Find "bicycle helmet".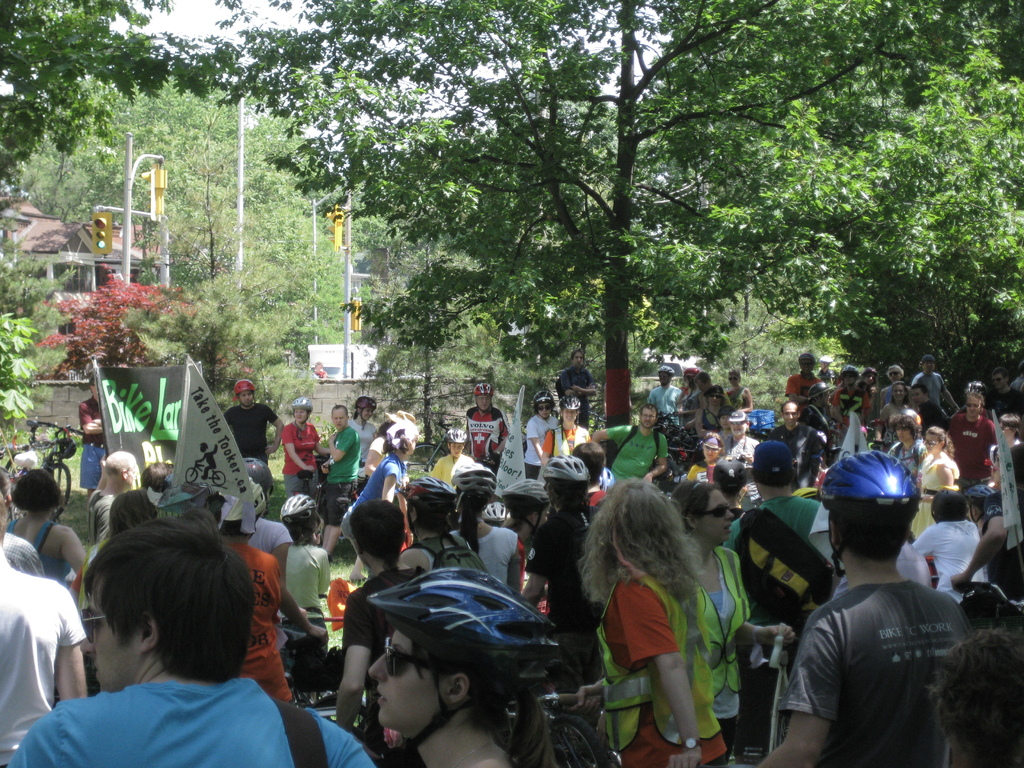
pyautogui.locateOnScreen(824, 447, 916, 498).
